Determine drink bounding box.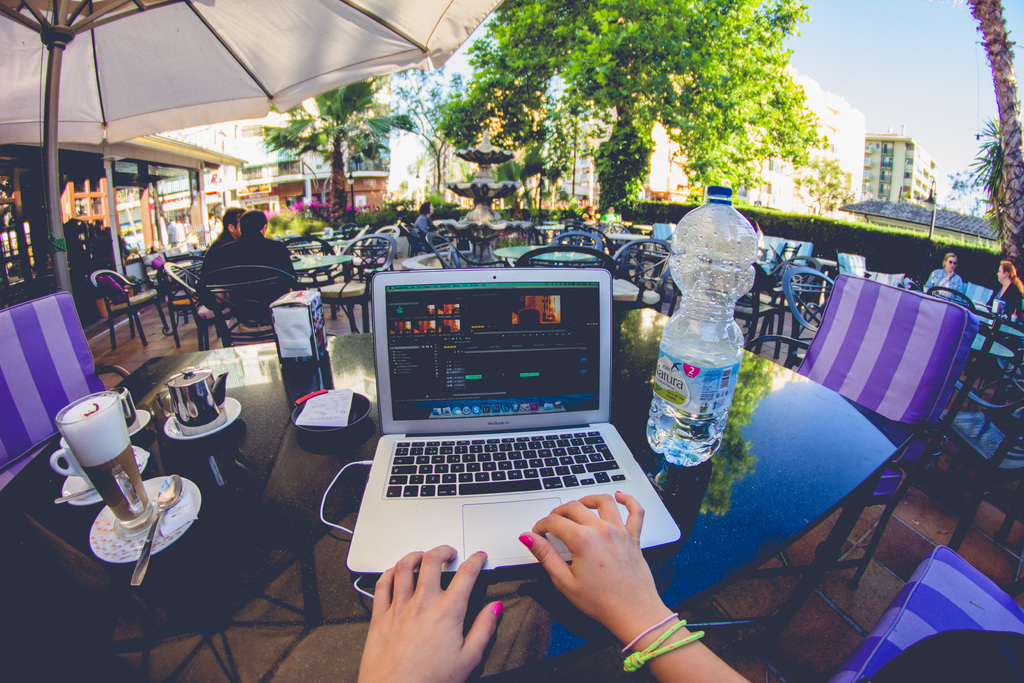
Determined: left=646, top=309, right=746, bottom=468.
